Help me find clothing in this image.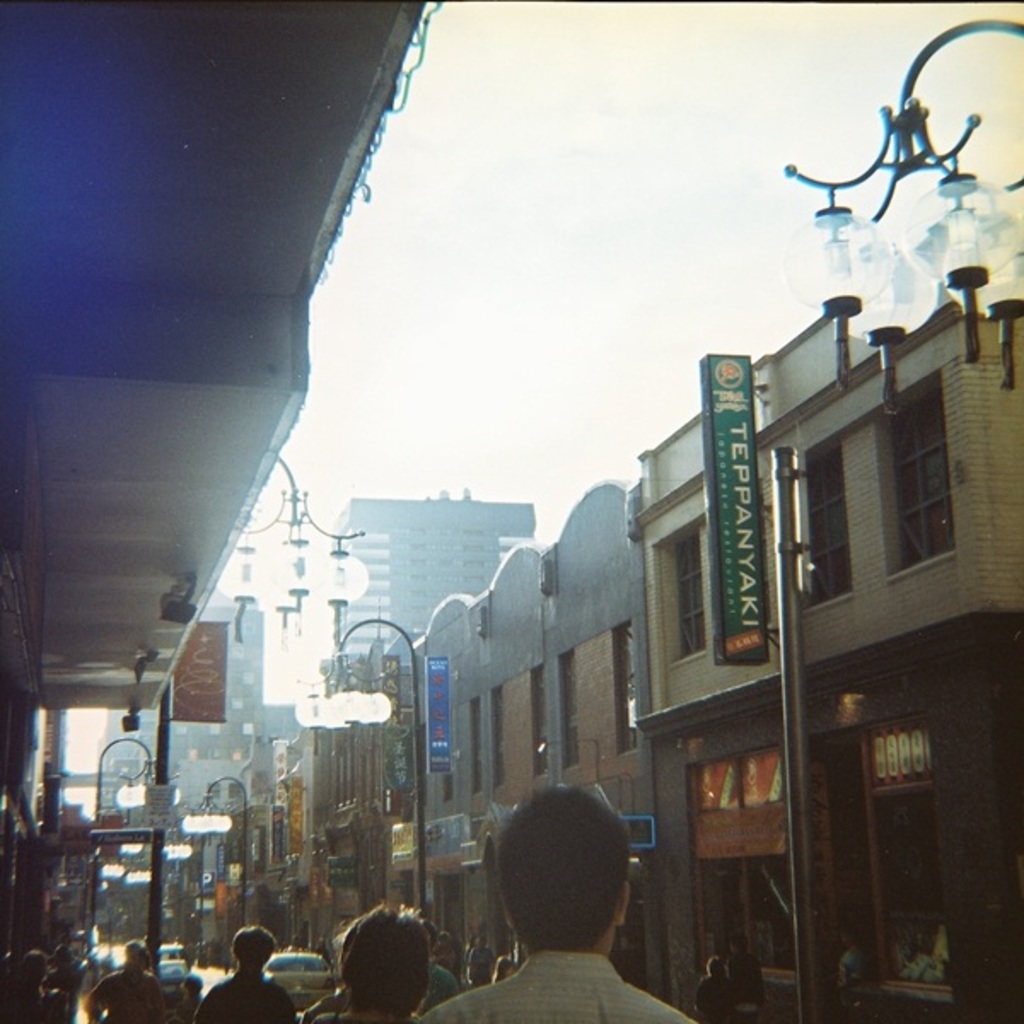
Found it: box(300, 1002, 418, 1022).
